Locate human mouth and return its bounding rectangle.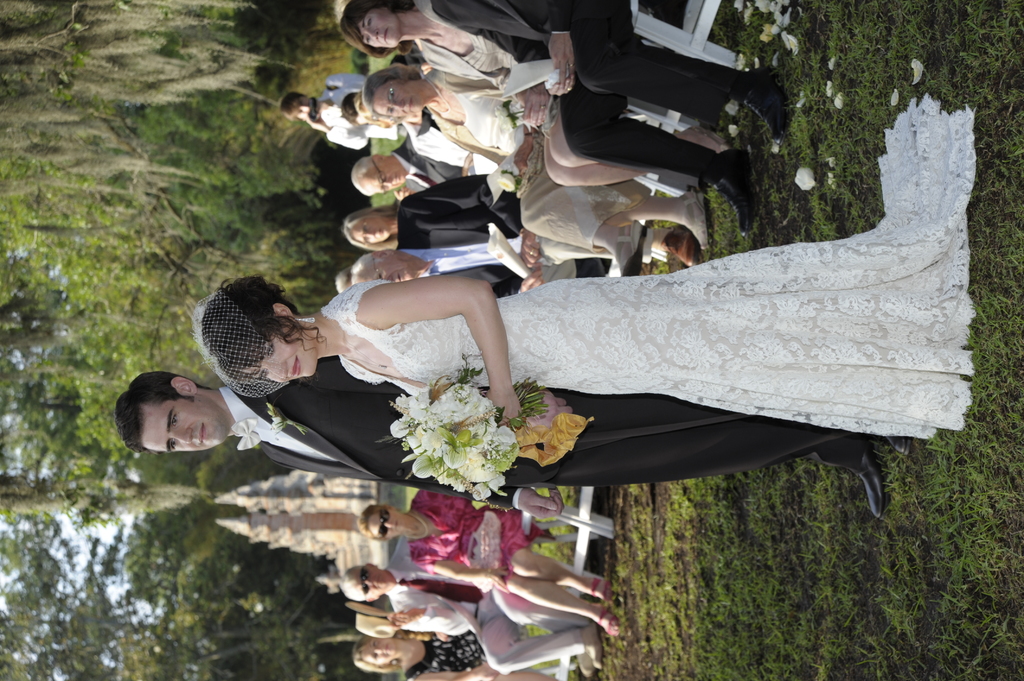
rect(381, 29, 389, 45).
